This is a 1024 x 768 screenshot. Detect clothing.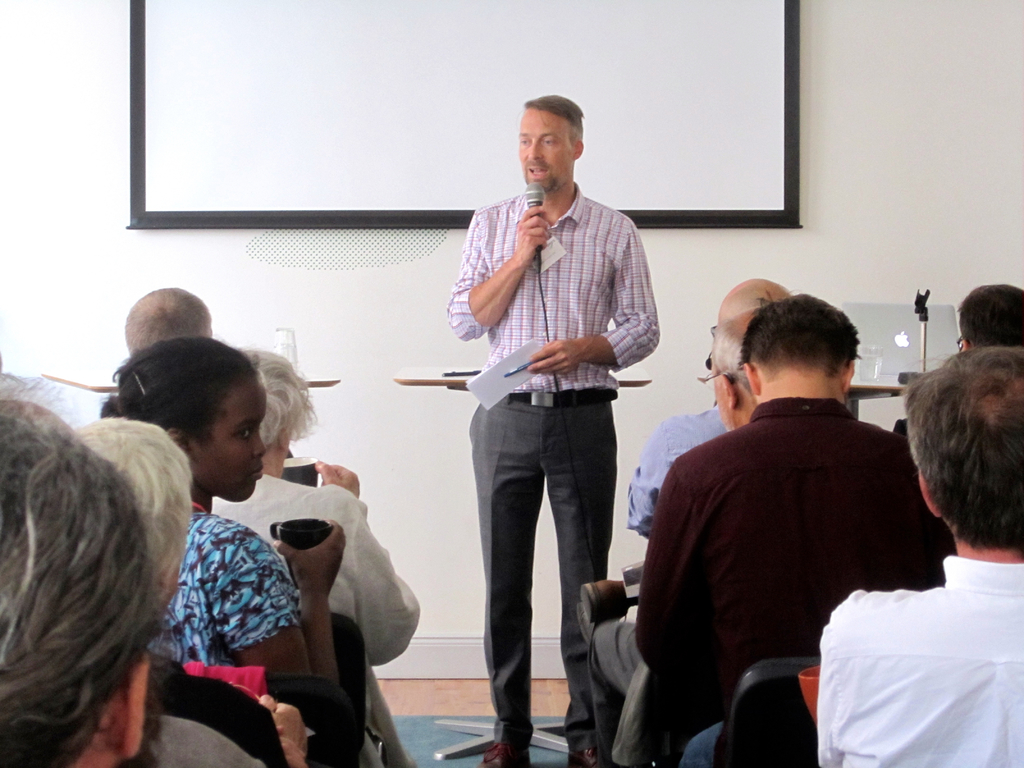
box=[444, 180, 660, 744].
